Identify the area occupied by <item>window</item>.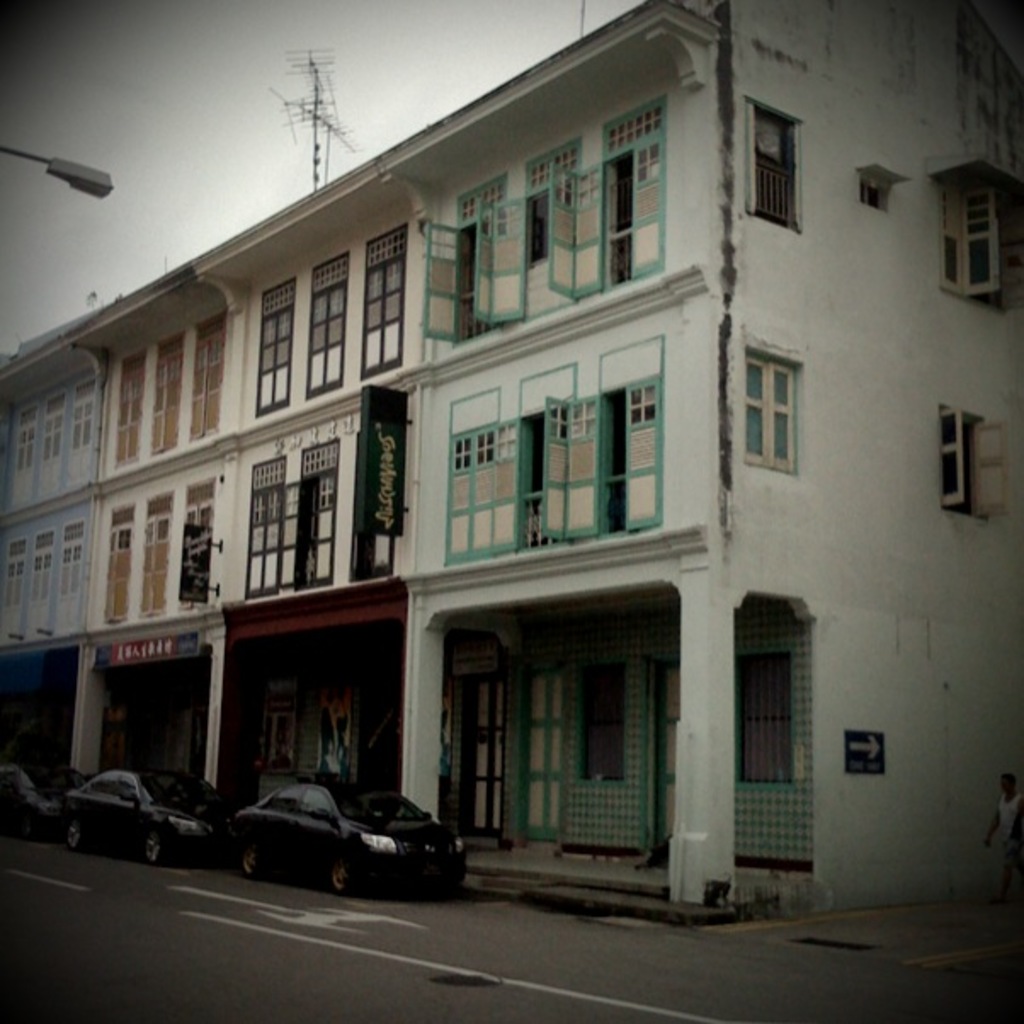
Area: <box>558,378,665,539</box>.
